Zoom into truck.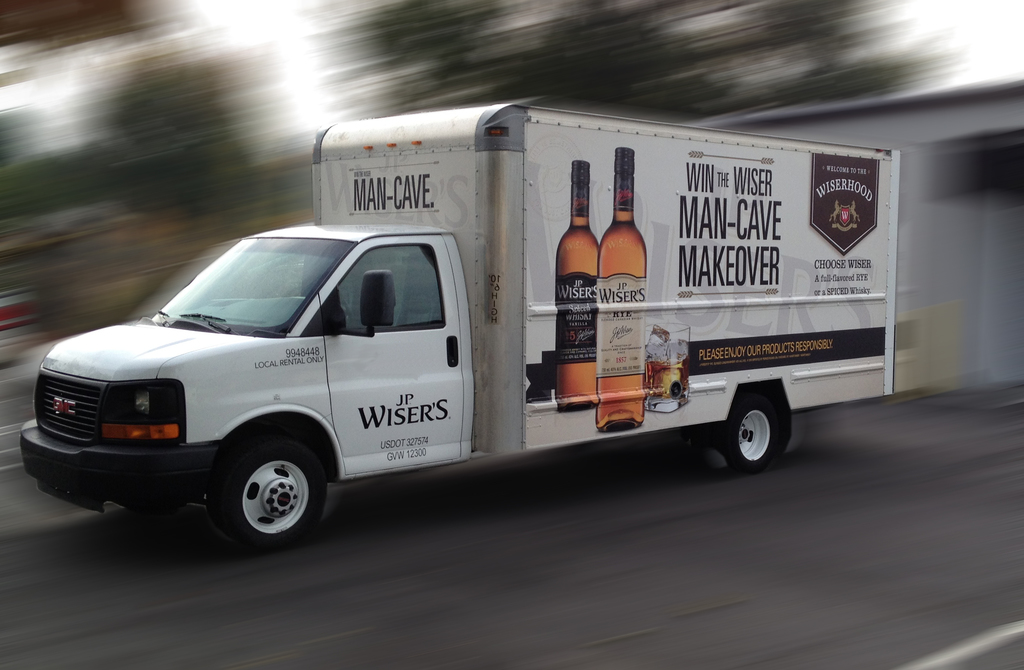
Zoom target: 18:99:906:552.
